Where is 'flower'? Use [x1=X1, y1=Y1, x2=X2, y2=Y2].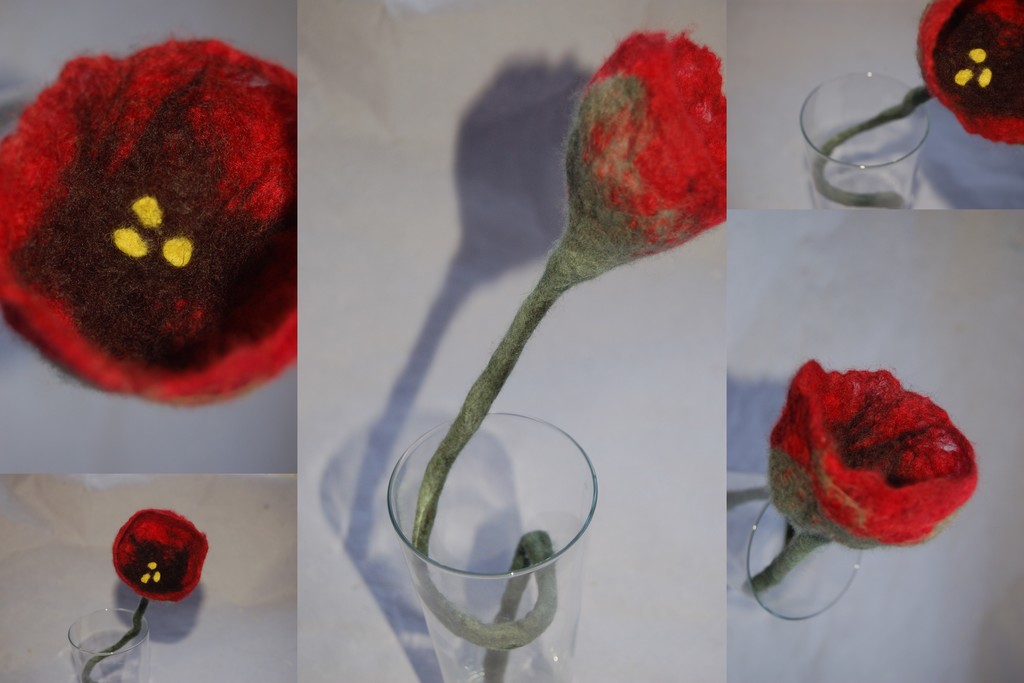
[x1=775, y1=382, x2=995, y2=553].
